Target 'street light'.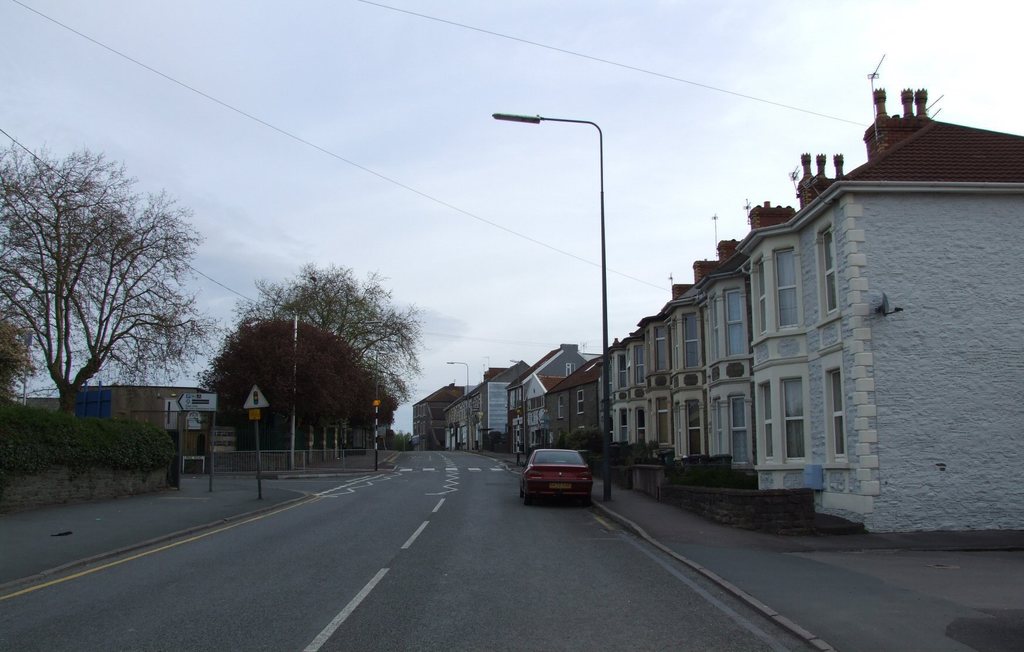
Target region: bbox=(517, 405, 525, 466).
